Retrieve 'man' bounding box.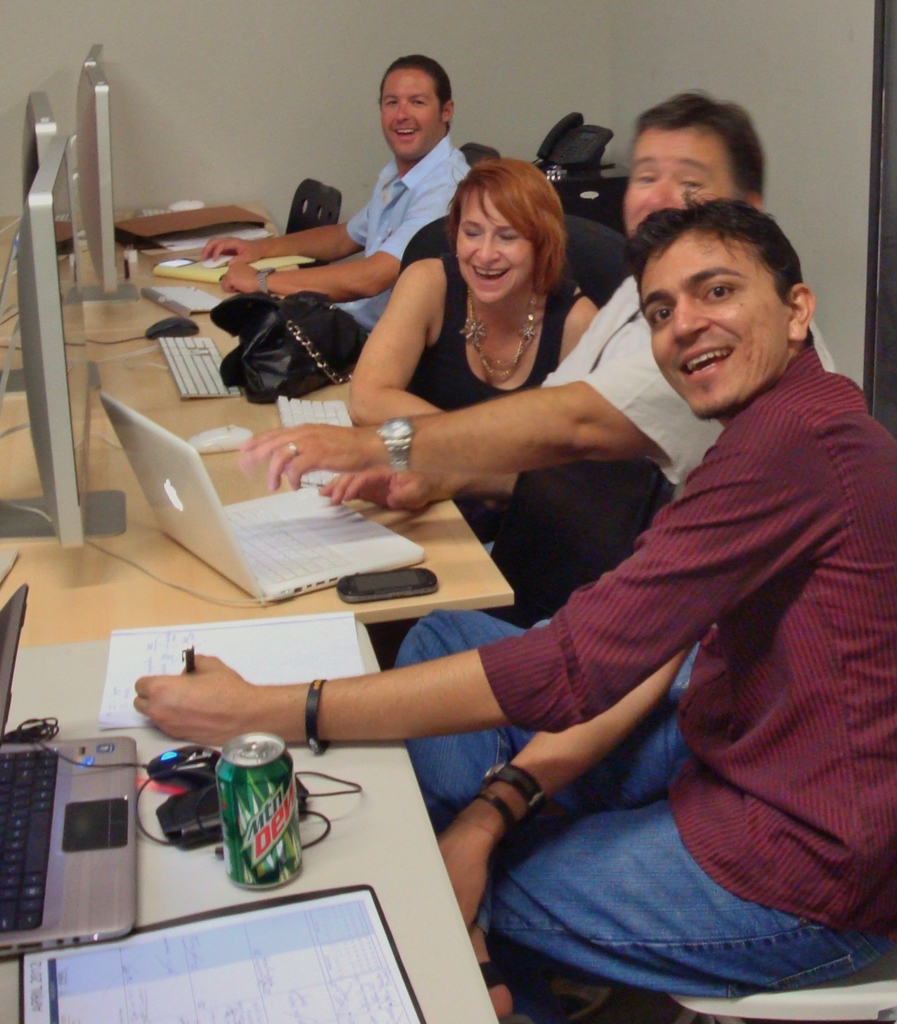
Bounding box: (230, 90, 836, 614).
